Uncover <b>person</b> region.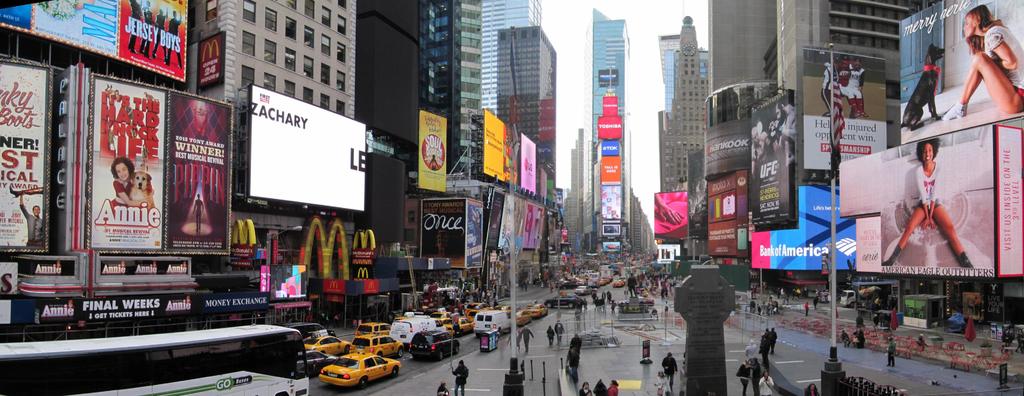
Uncovered: BBox(943, 4, 1023, 121).
